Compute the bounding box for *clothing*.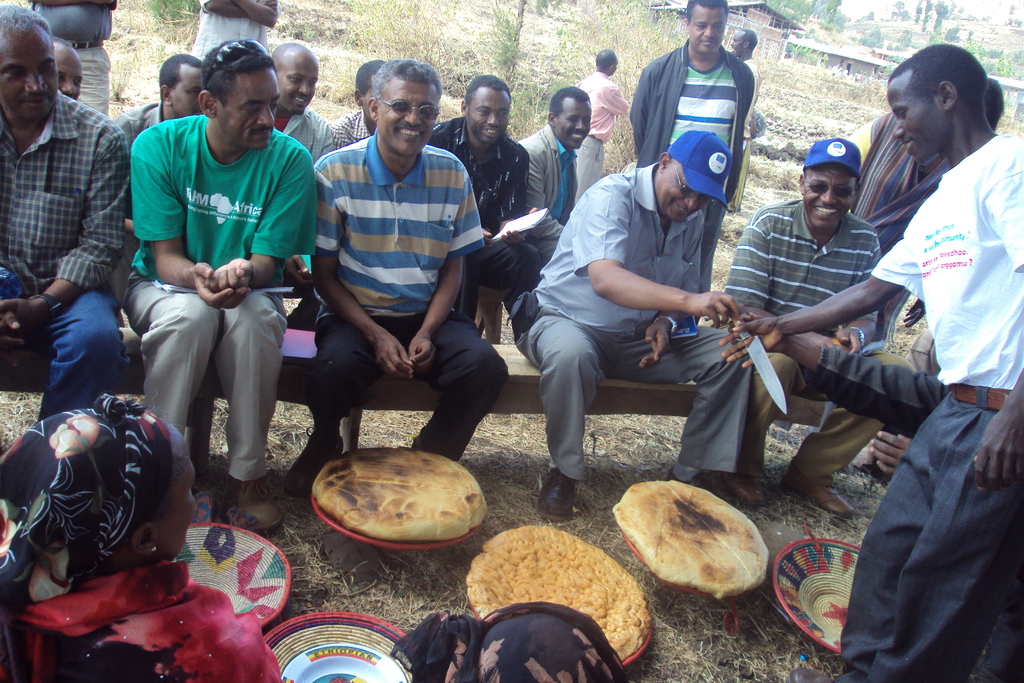
locate(196, 0, 273, 67).
